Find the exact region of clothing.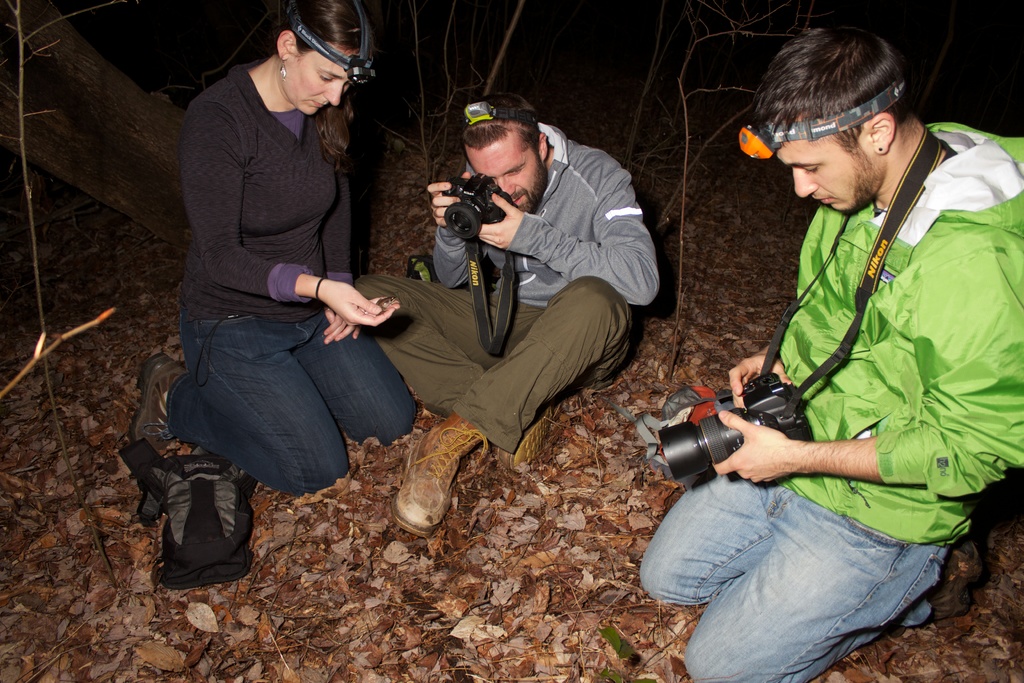
Exact region: left=630, top=116, right=1023, bottom=682.
